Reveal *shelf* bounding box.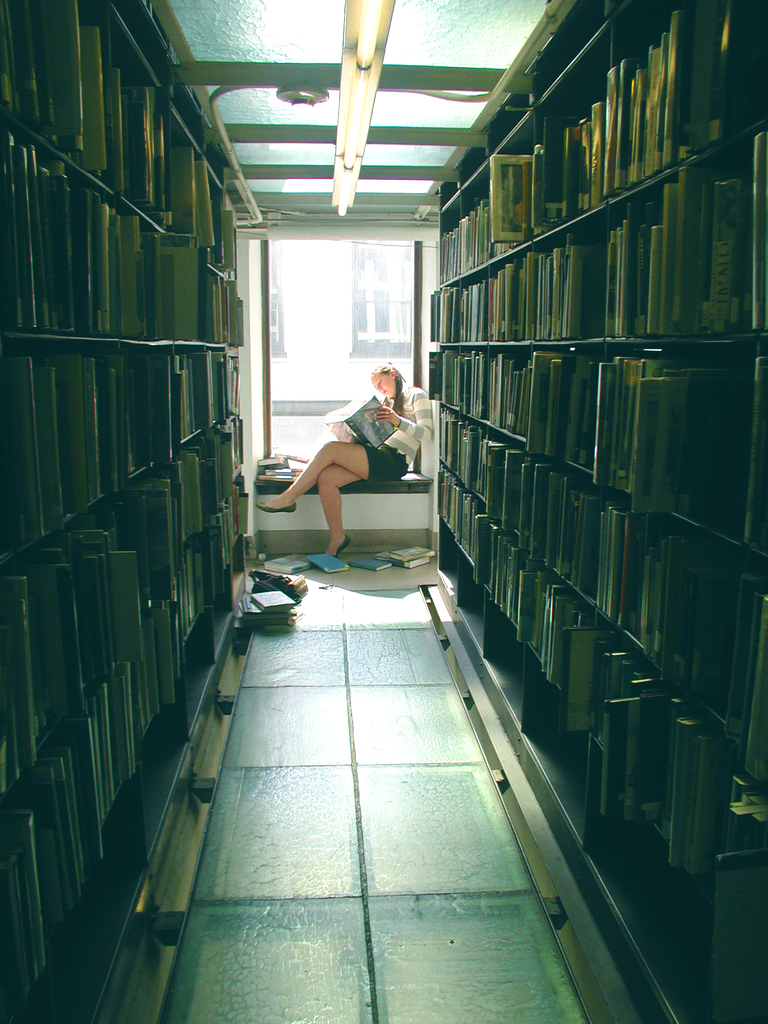
Revealed: [428, 445, 611, 541].
